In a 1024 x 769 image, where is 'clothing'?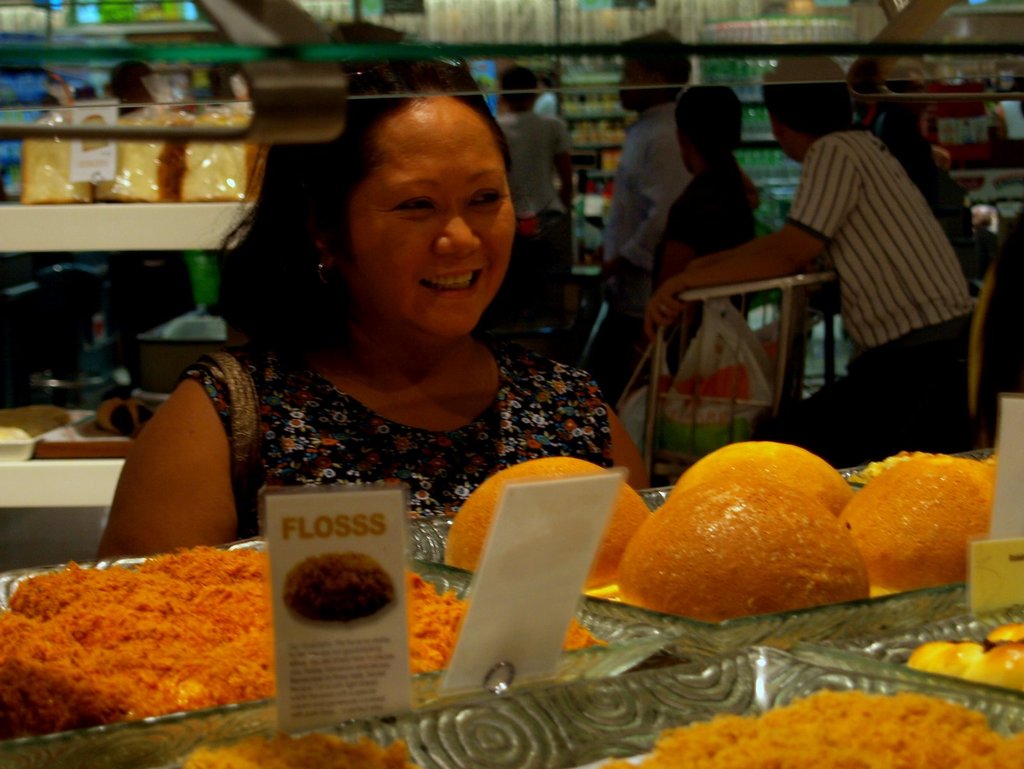
<box>756,126,1008,445</box>.
